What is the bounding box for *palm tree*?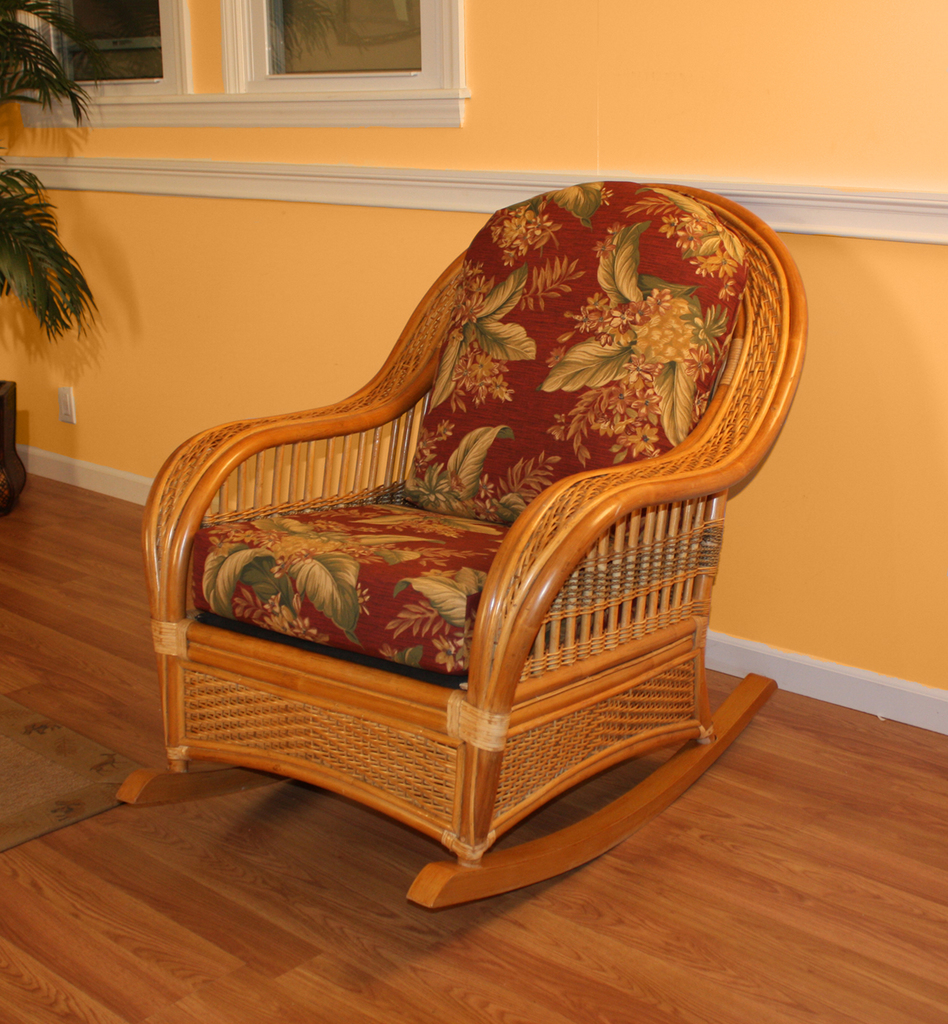
0 2 102 331.
